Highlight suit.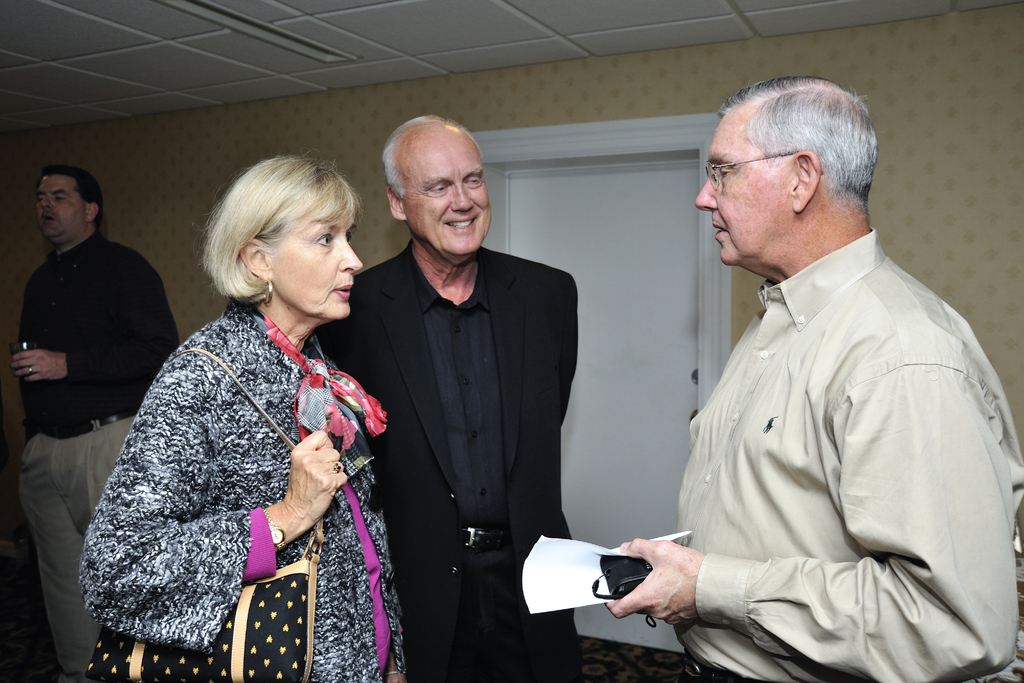
Highlighted region: [357,150,589,662].
